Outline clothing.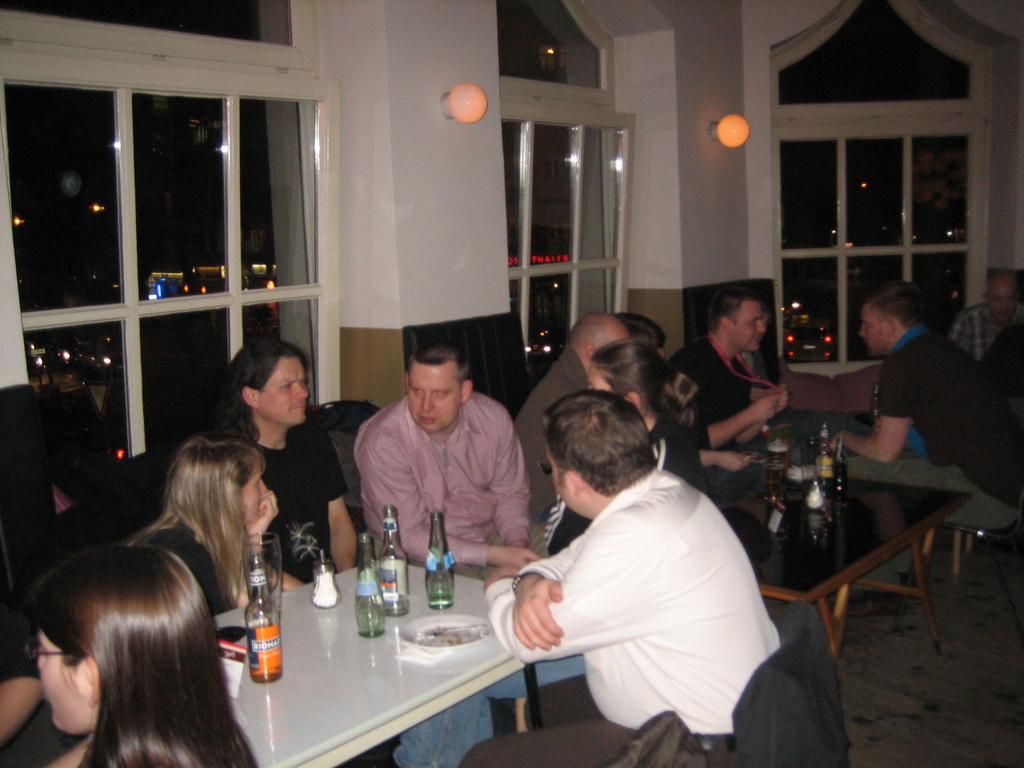
Outline: [872,327,1016,589].
